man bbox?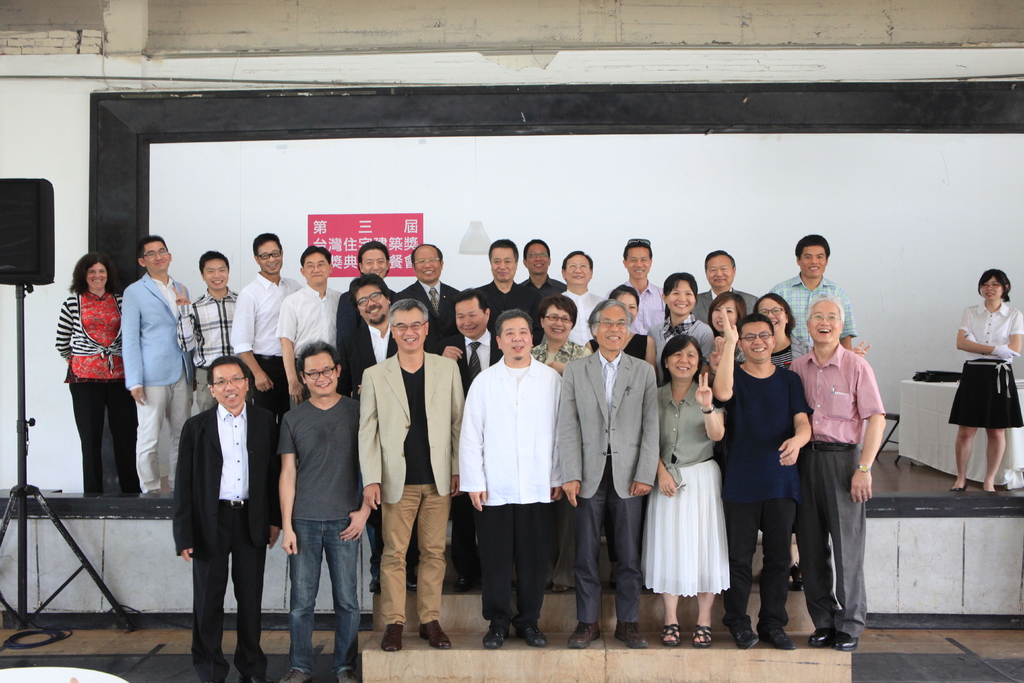
locate(559, 252, 601, 338)
